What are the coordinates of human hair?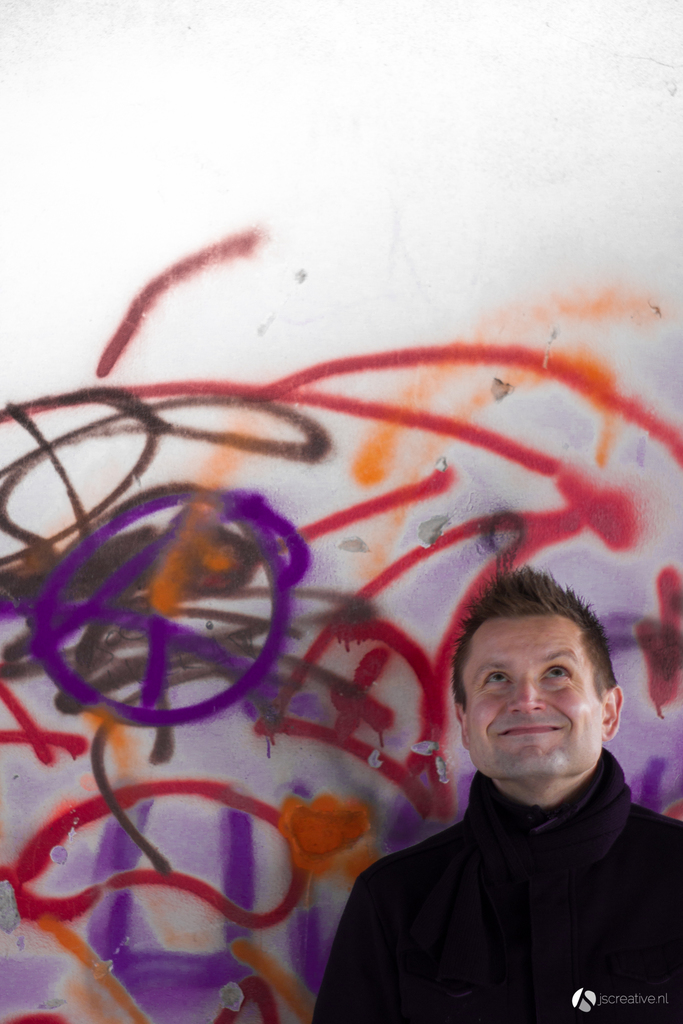
(x1=436, y1=563, x2=604, y2=701).
